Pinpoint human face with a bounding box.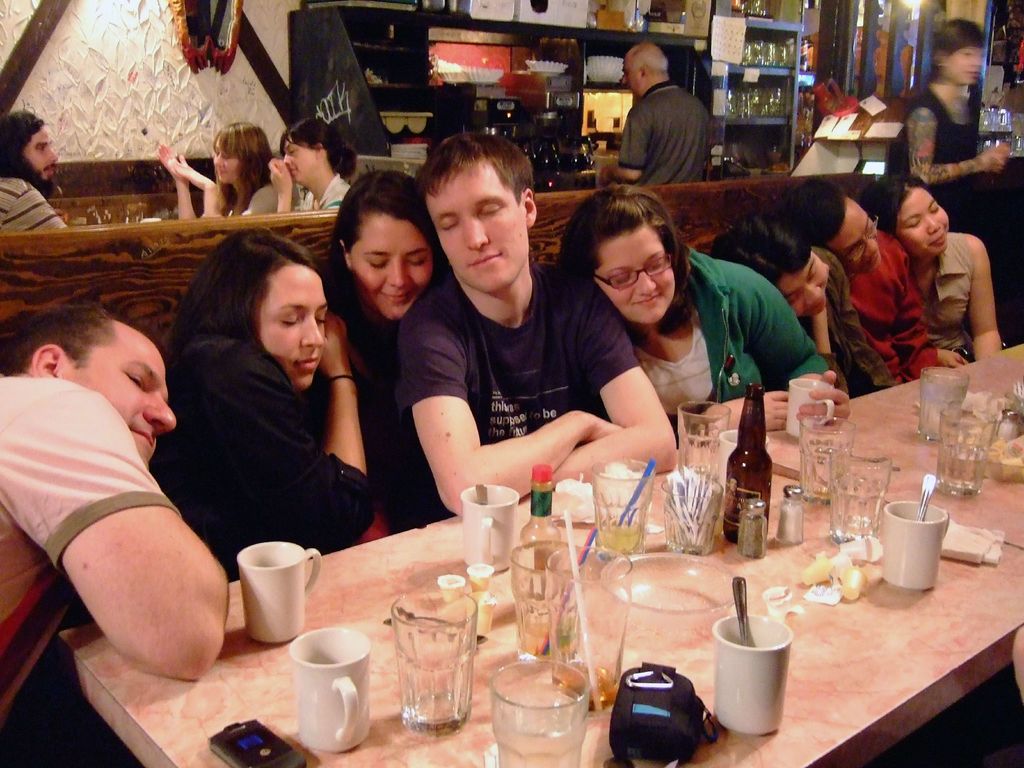
(896,188,950,252).
